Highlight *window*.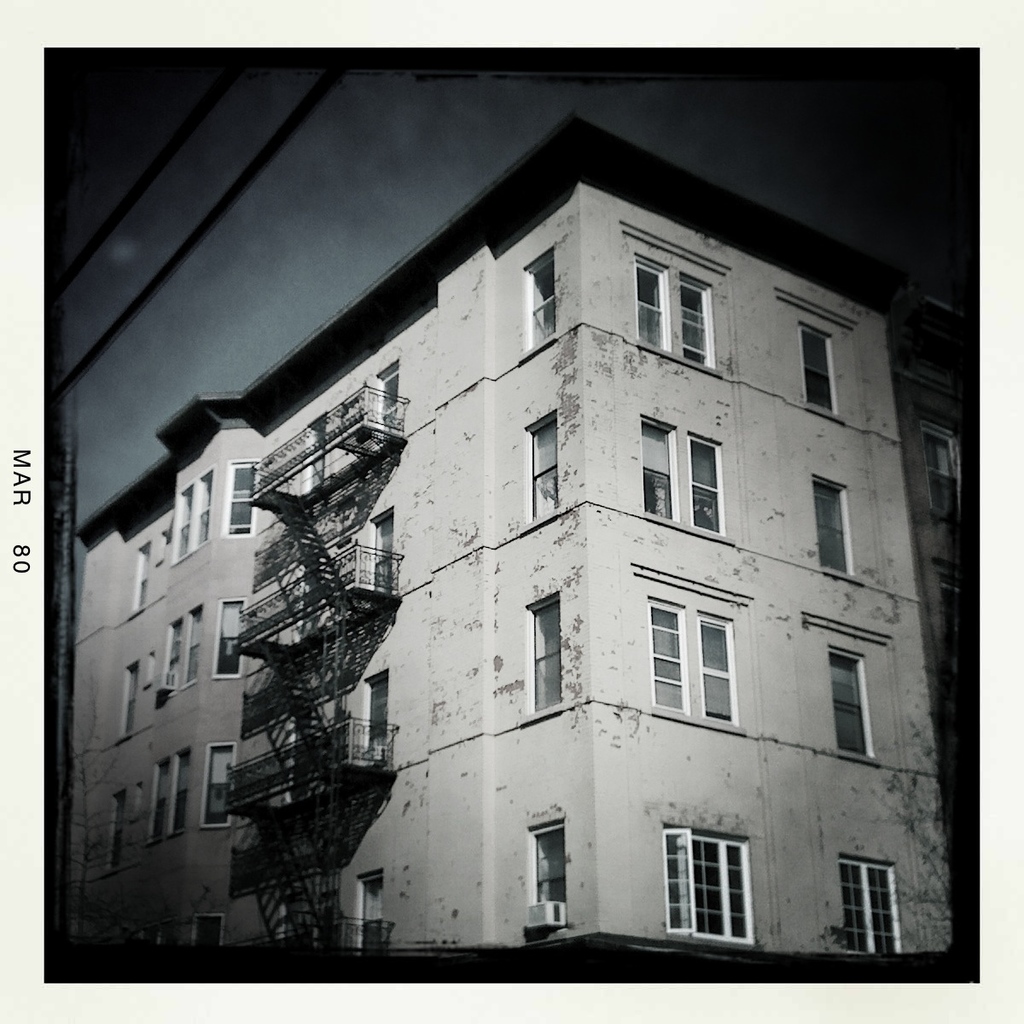
Highlighted region: {"left": 305, "top": 410, "right": 325, "bottom": 519}.
